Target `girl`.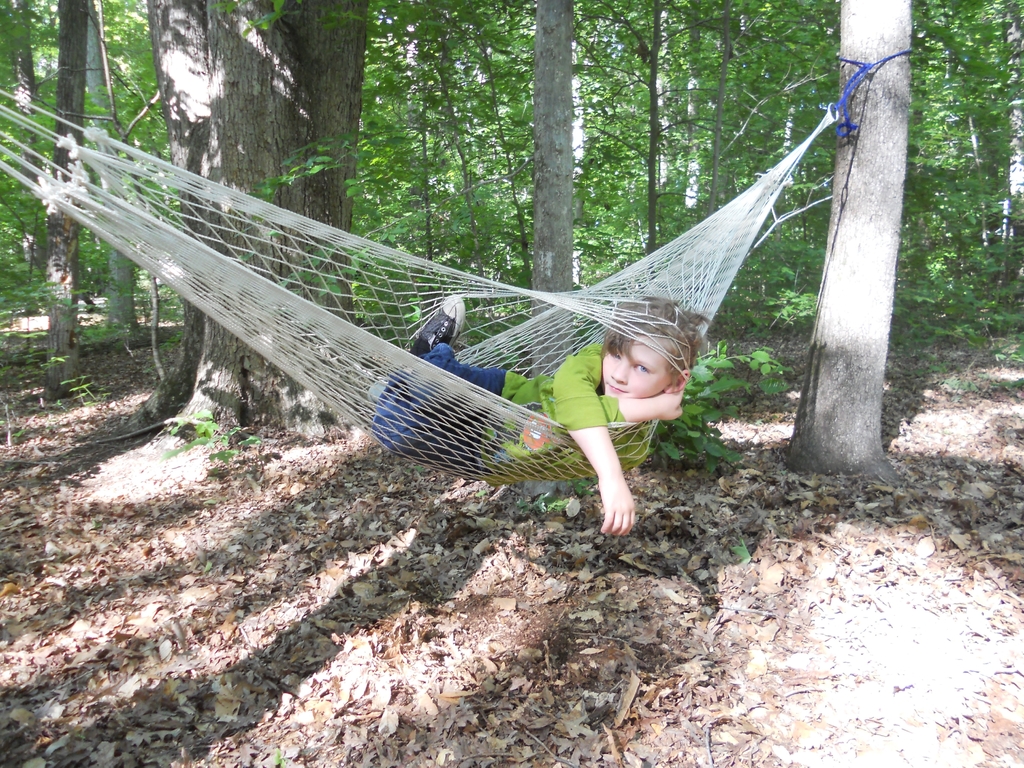
Target region: rect(368, 297, 705, 536).
